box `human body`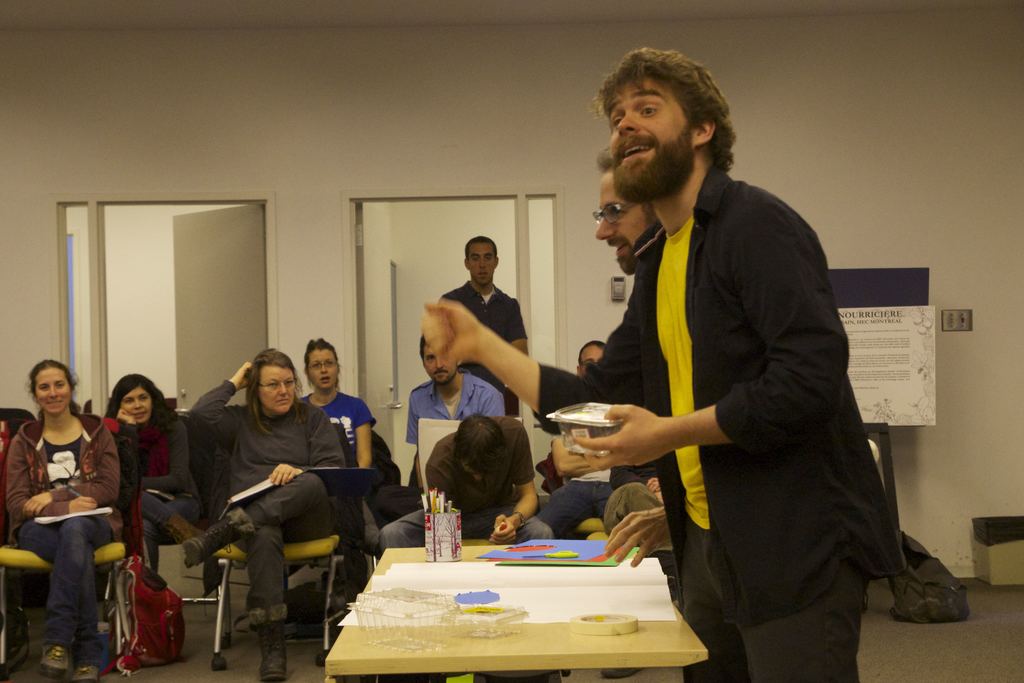
<region>301, 389, 371, 589</region>
